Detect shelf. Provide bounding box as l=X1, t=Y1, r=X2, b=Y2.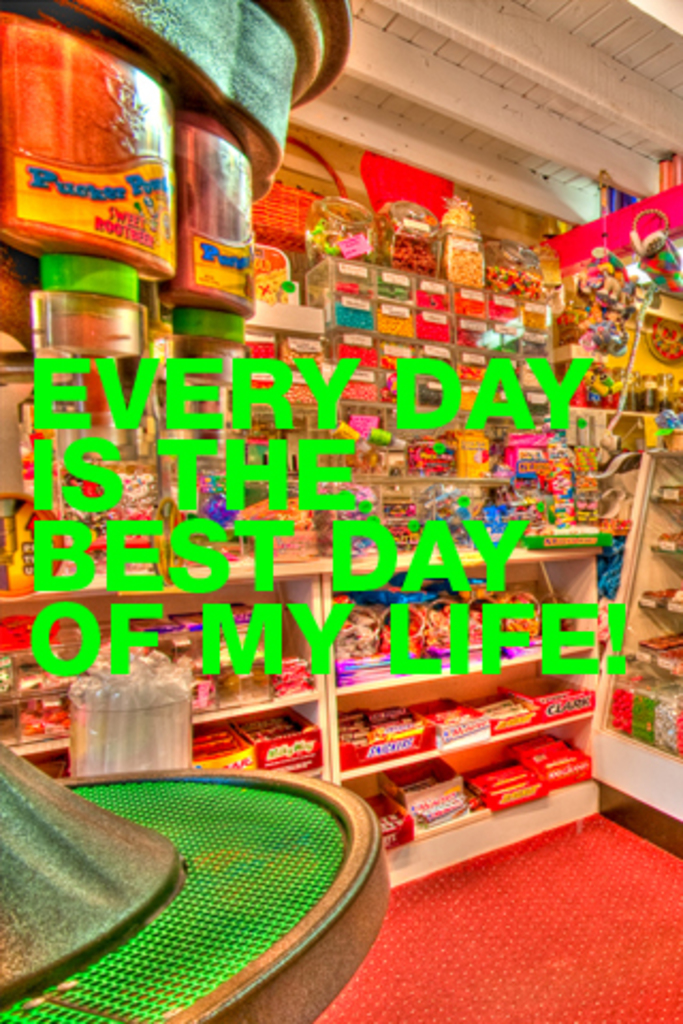
l=0, t=698, r=335, b=791.
